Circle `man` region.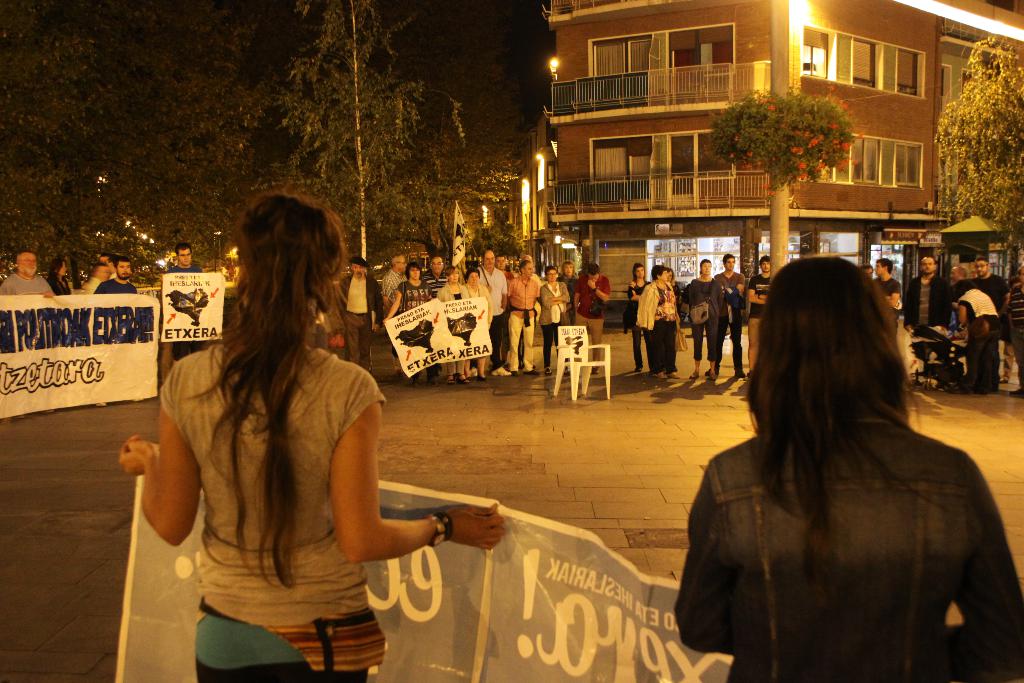
Region: left=858, top=264, right=875, bottom=280.
